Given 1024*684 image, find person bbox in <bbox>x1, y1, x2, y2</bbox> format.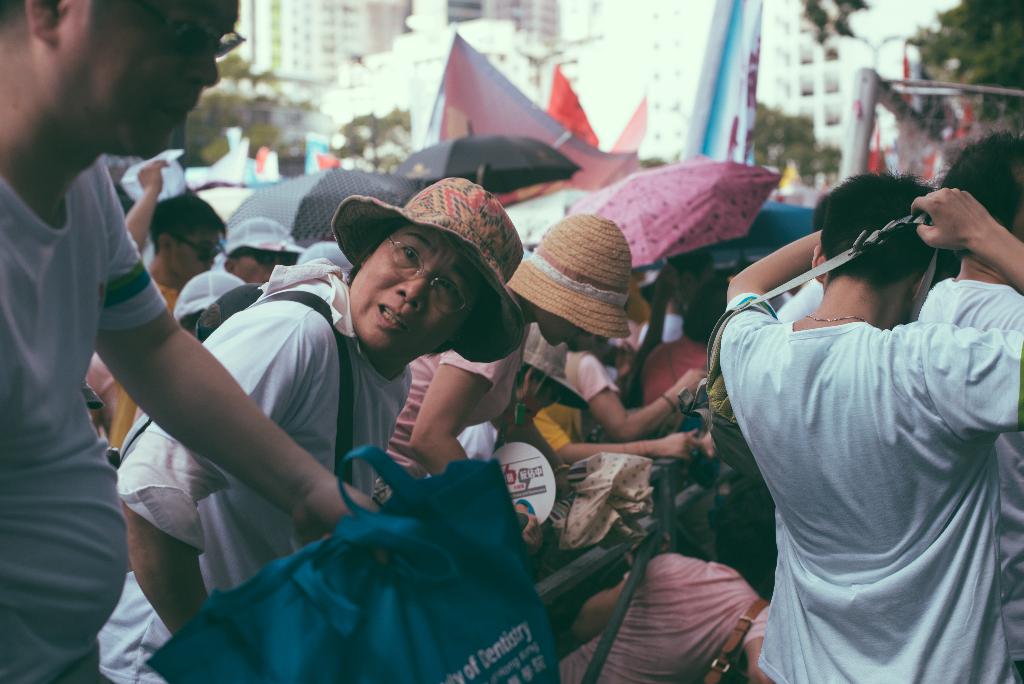
<bbox>710, 165, 1014, 680</bbox>.
